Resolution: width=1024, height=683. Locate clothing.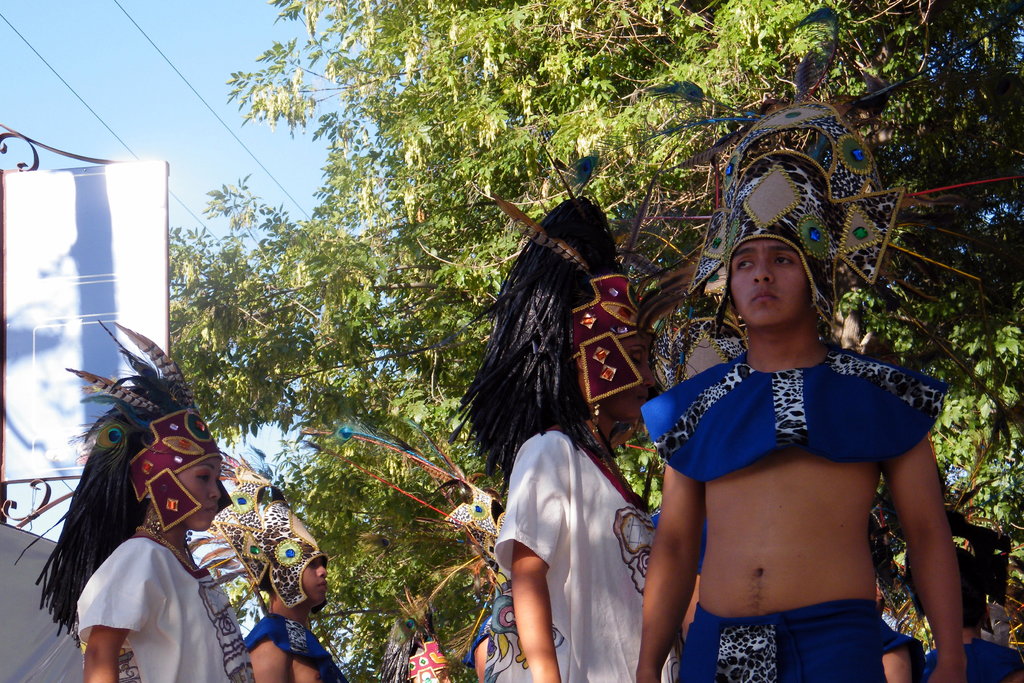
[x1=61, y1=511, x2=263, y2=682].
